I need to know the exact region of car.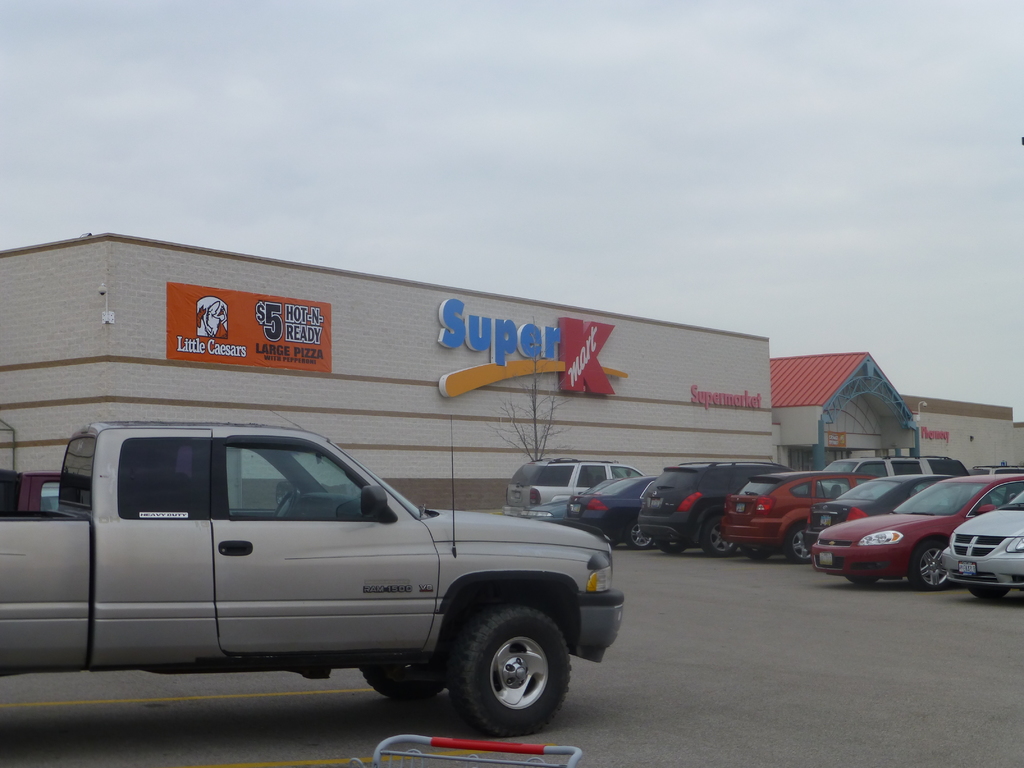
Region: [504, 456, 644, 509].
